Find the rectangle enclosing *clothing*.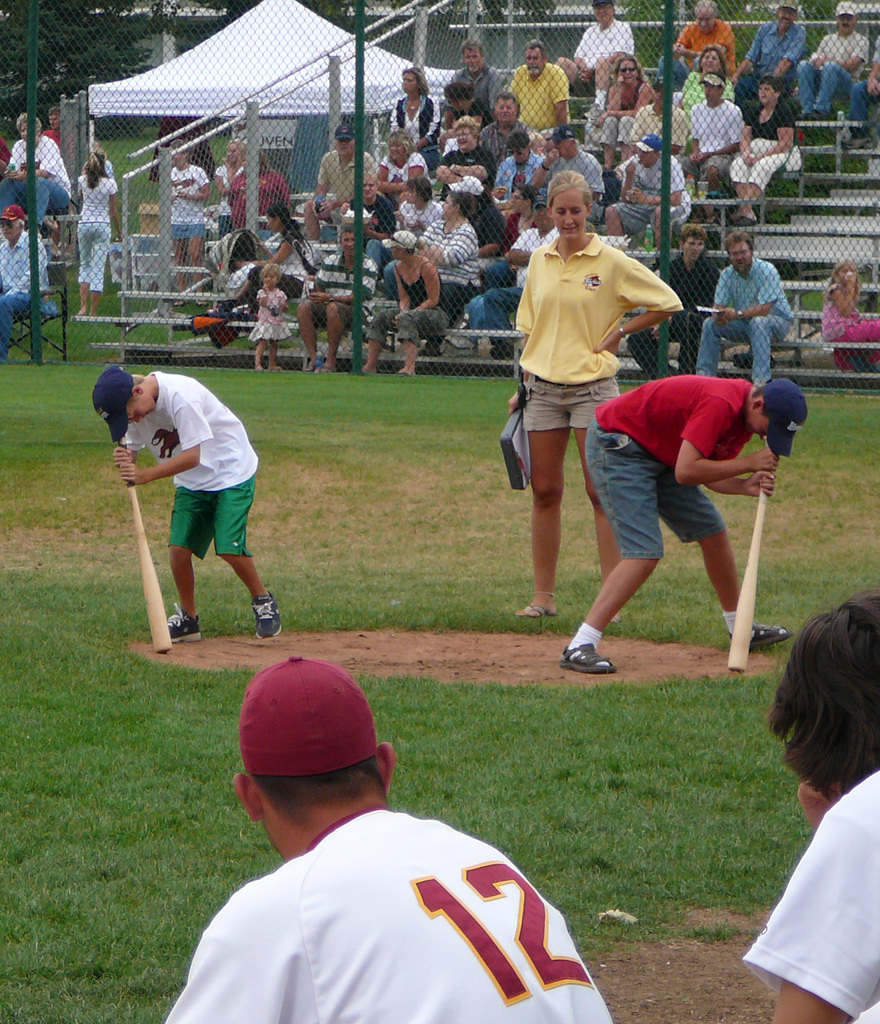
box(749, 13, 802, 81).
